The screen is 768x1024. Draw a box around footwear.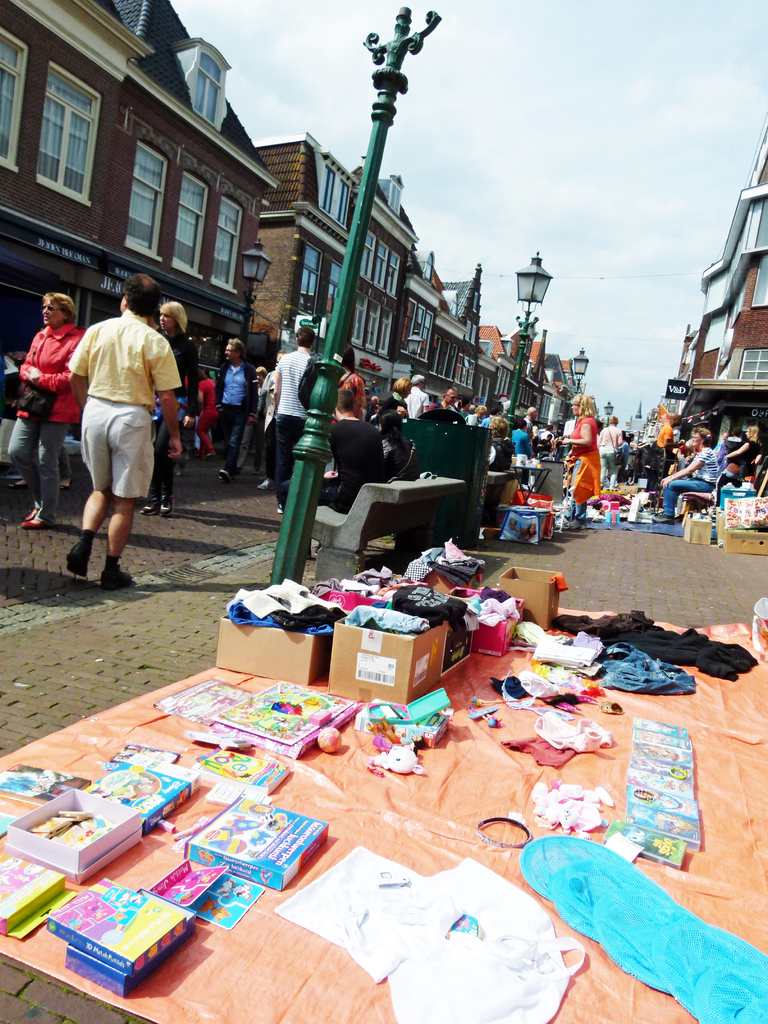
{"x1": 102, "y1": 564, "x2": 133, "y2": 589}.
